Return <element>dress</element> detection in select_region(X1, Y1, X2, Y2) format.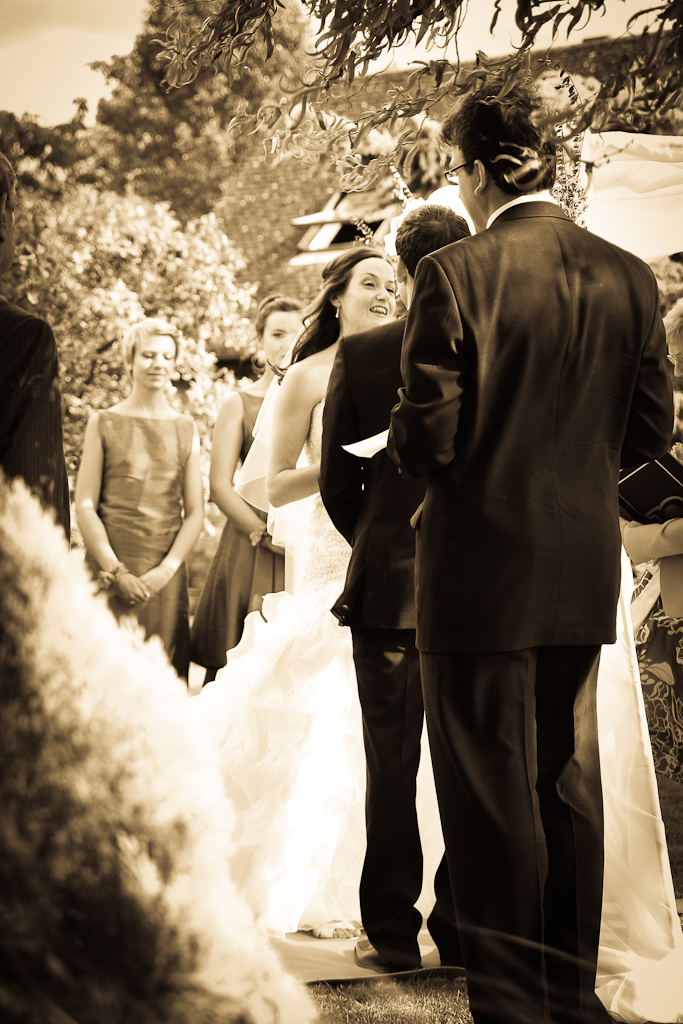
select_region(195, 398, 445, 937).
